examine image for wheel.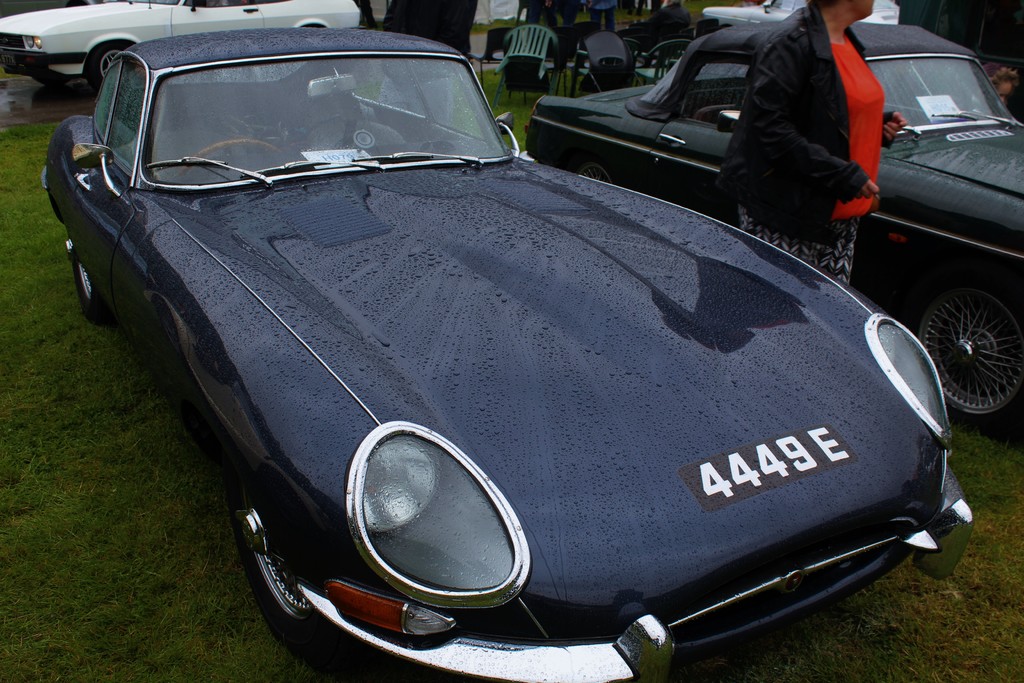
Examination result: [left=236, top=500, right=337, bottom=654].
